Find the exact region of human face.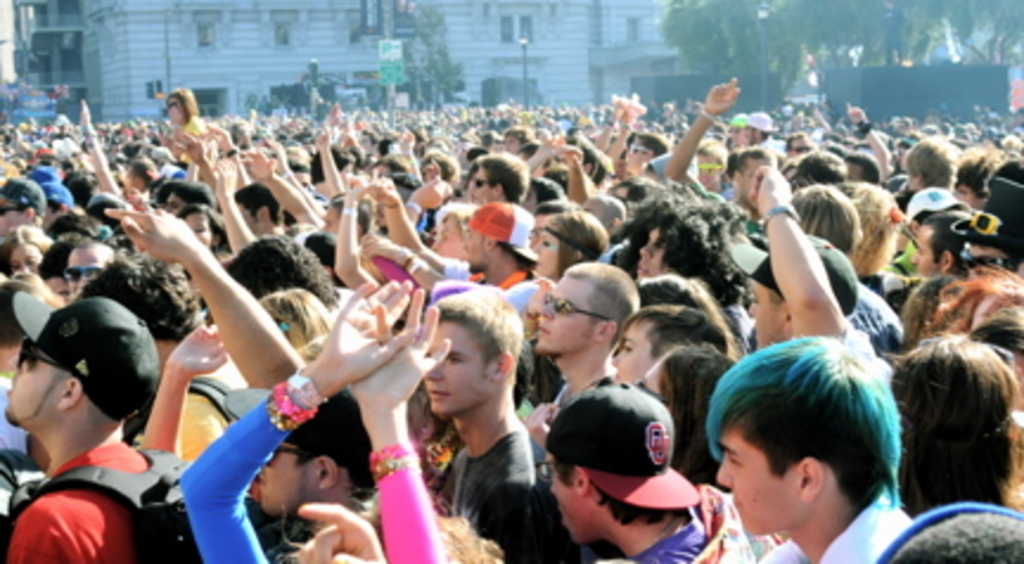
Exact region: bbox=(5, 344, 55, 422).
